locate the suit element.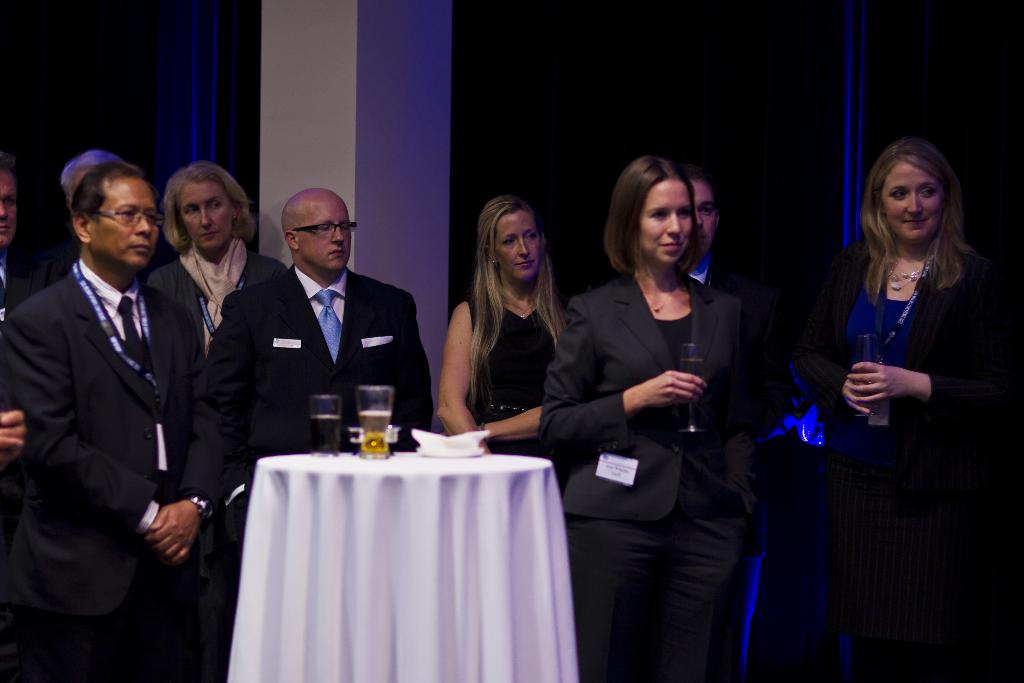
Element bbox: [left=0, top=254, right=28, bottom=336].
